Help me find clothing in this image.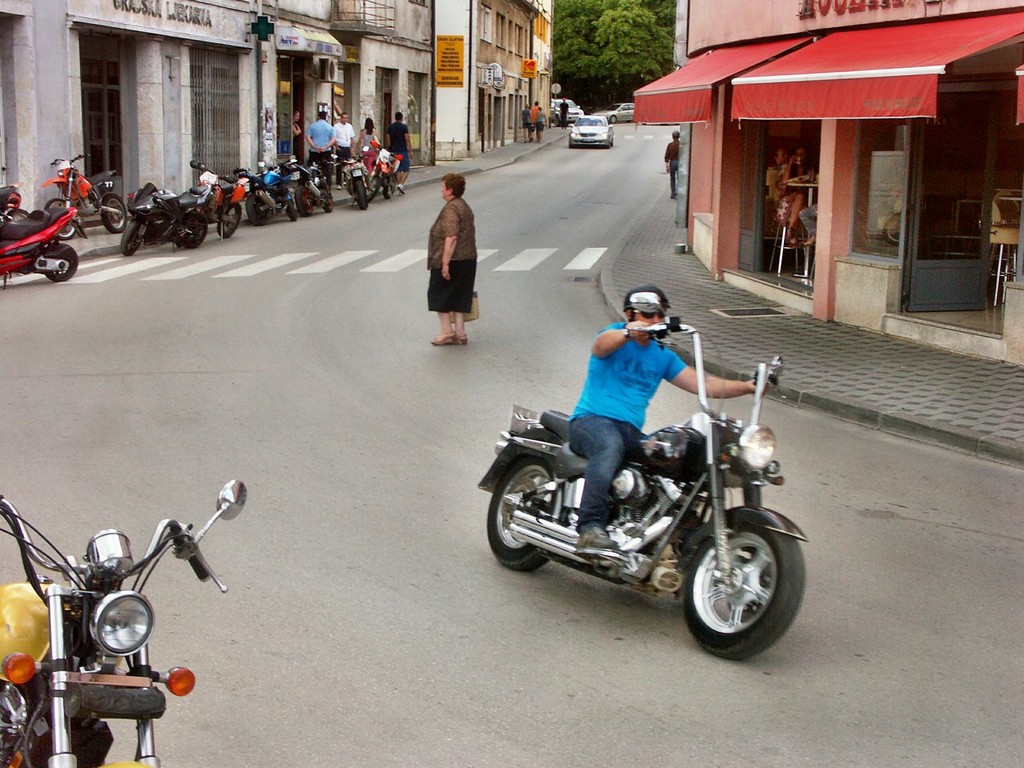
Found it: 559 104 570 127.
